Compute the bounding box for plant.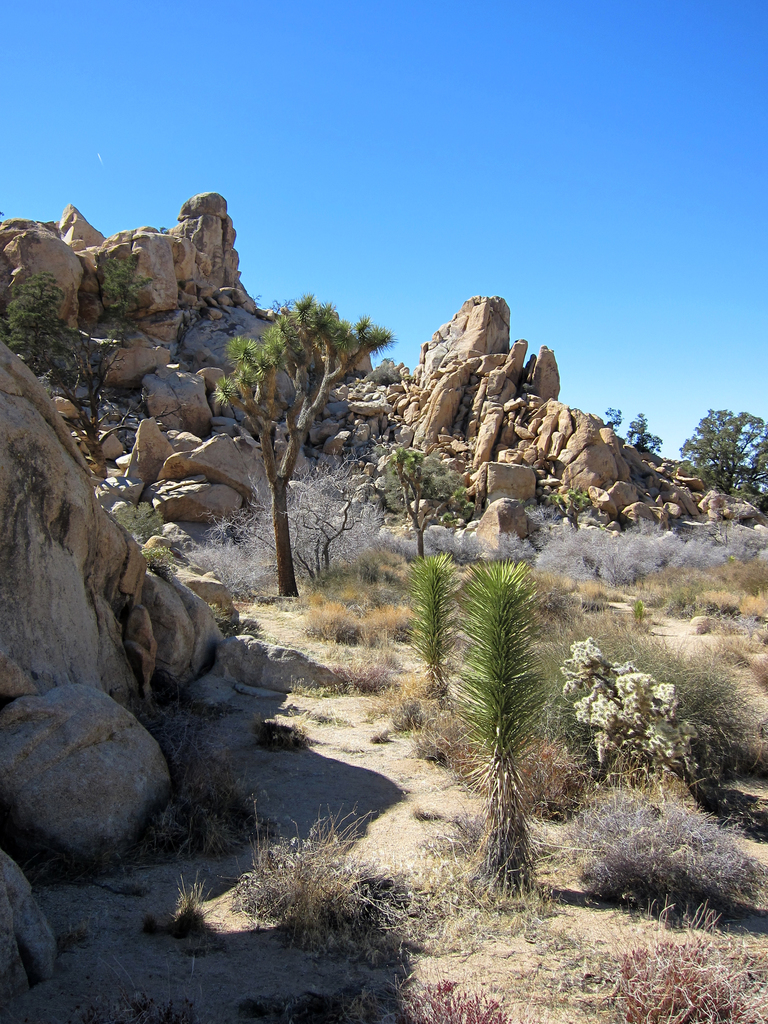
[332, 961, 543, 1023].
